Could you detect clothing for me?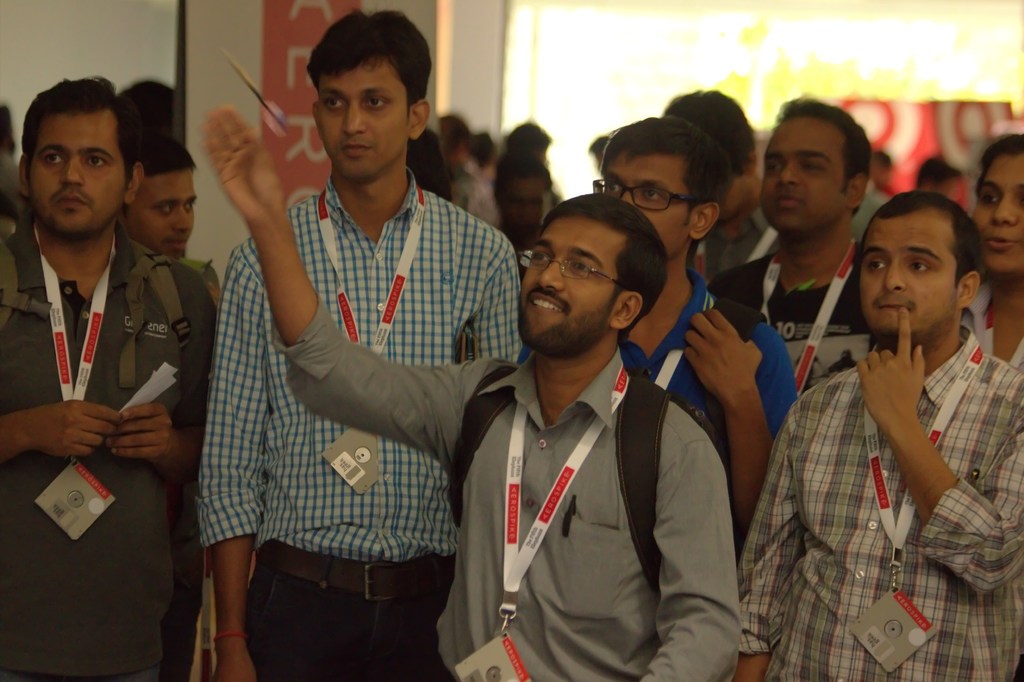
Detection result: [left=724, top=318, right=1023, bottom=681].
